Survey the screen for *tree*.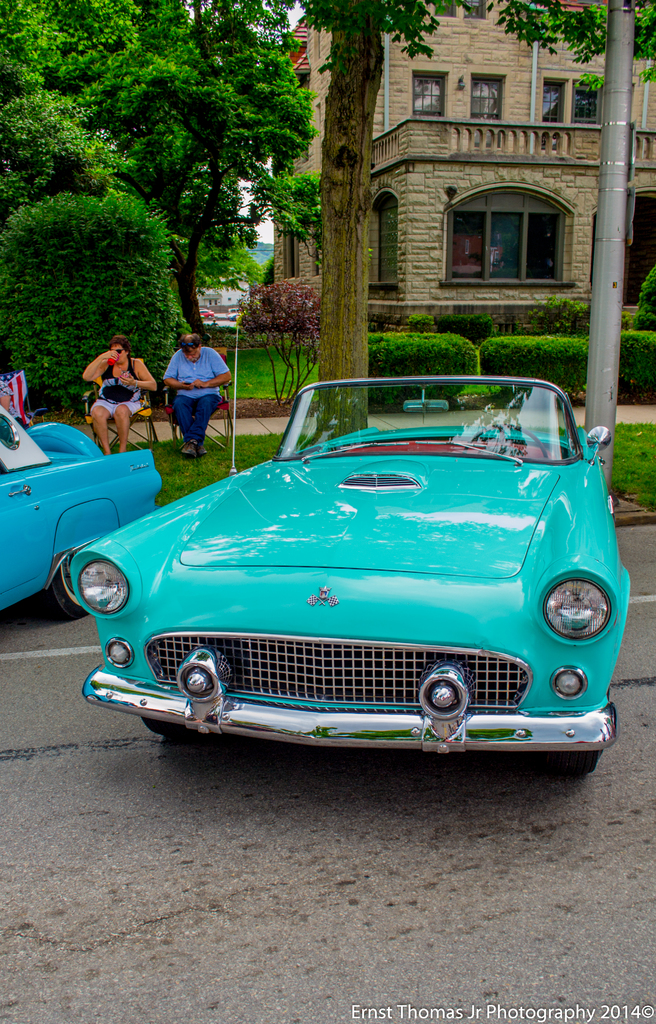
Survey found: rect(0, 0, 655, 440).
